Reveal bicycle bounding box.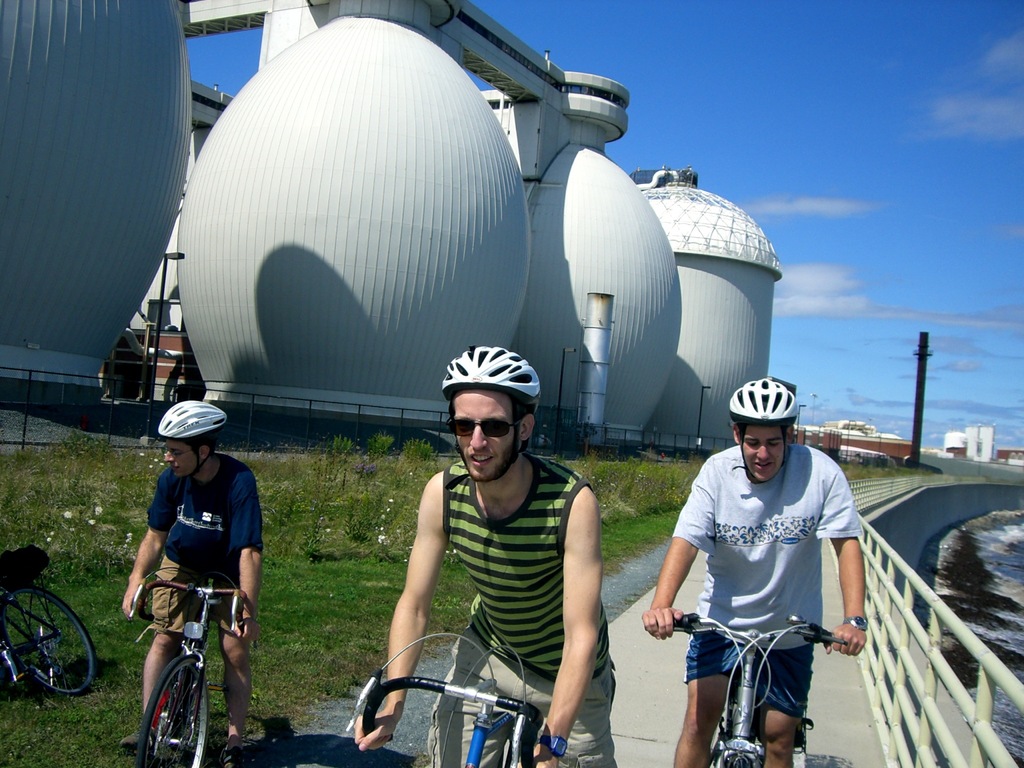
Revealed: <region>126, 555, 250, 761</region>.
